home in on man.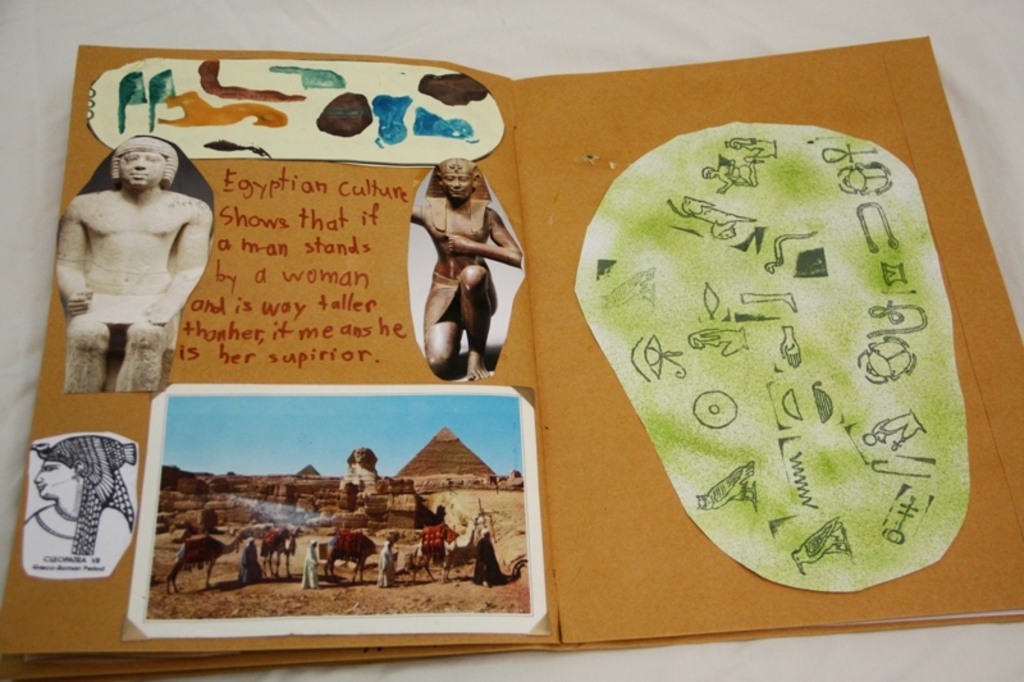
Homed in at locate(36, 113, 186, 393).
